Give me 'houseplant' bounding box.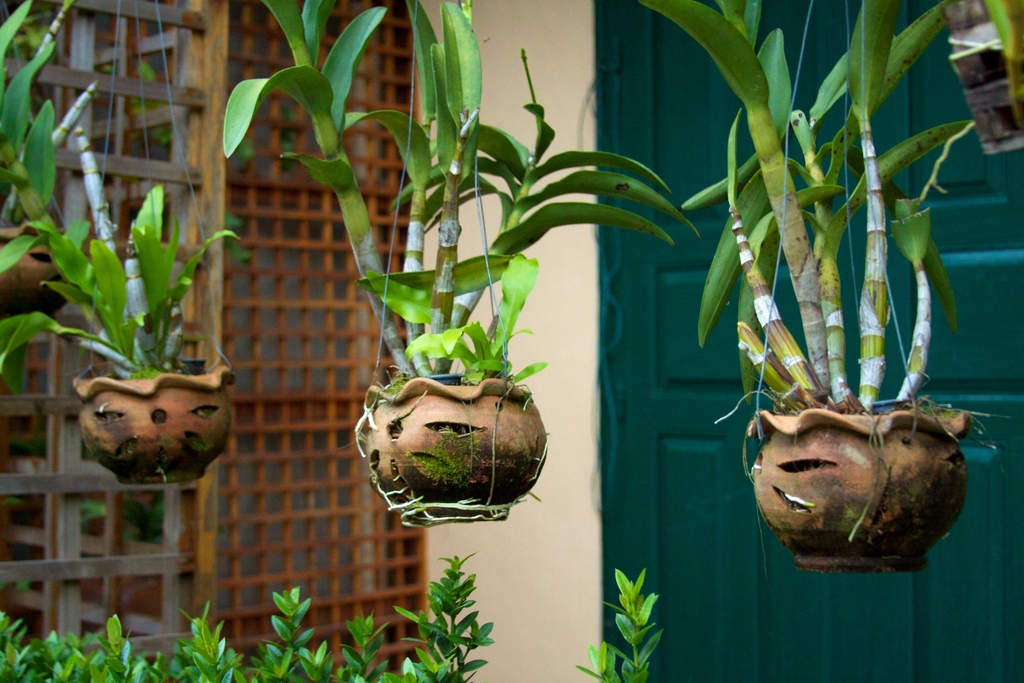
rect(218, 0, 703, 526).
